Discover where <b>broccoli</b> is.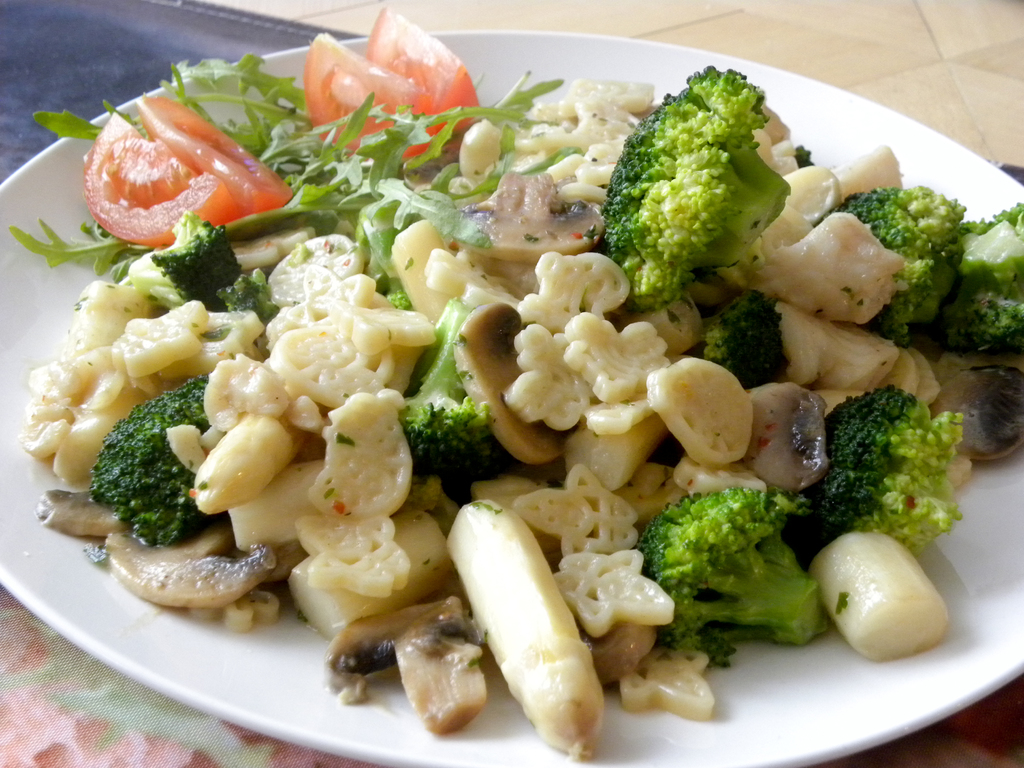
Discovered at x1=636, y1=486, x2=836, y2=664.
